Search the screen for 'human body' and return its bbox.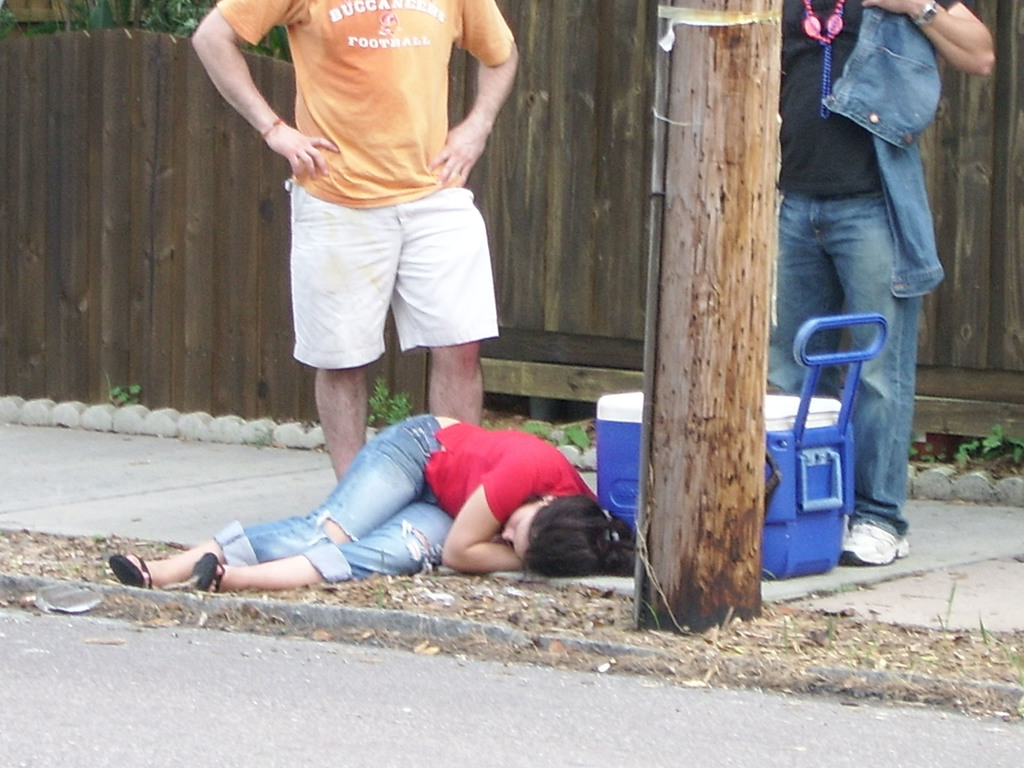
Found: pyautogui.locateOnScreen(190, 0, 511, 527).
